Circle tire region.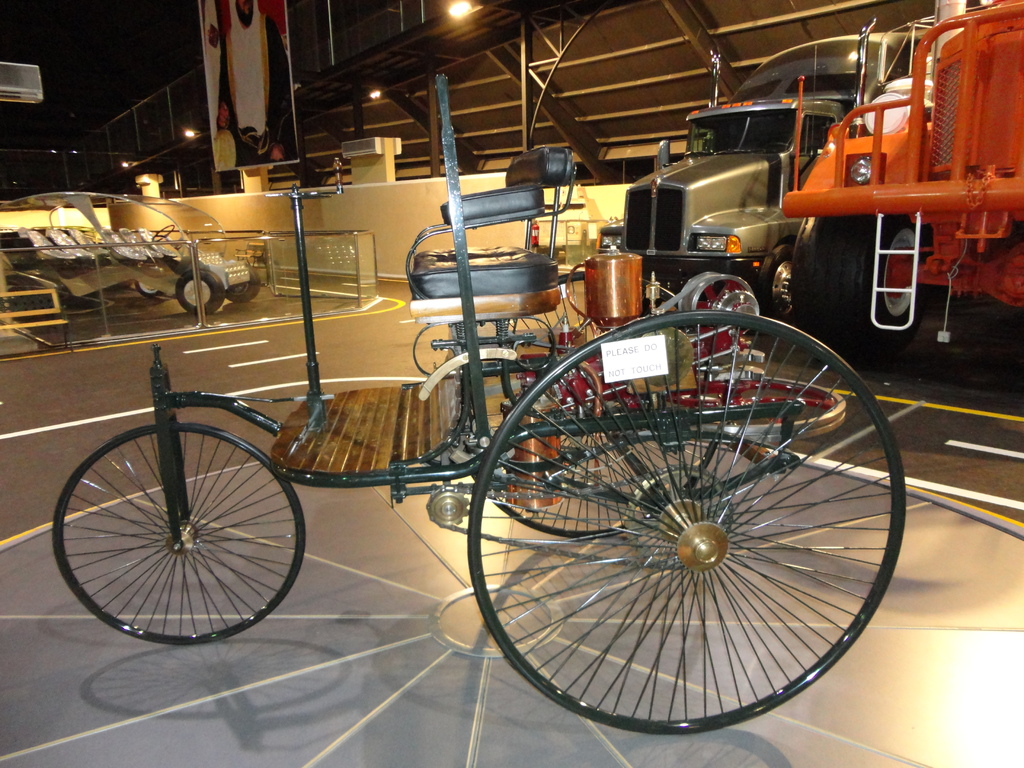
Region: box(136, 280, 161, 300).
